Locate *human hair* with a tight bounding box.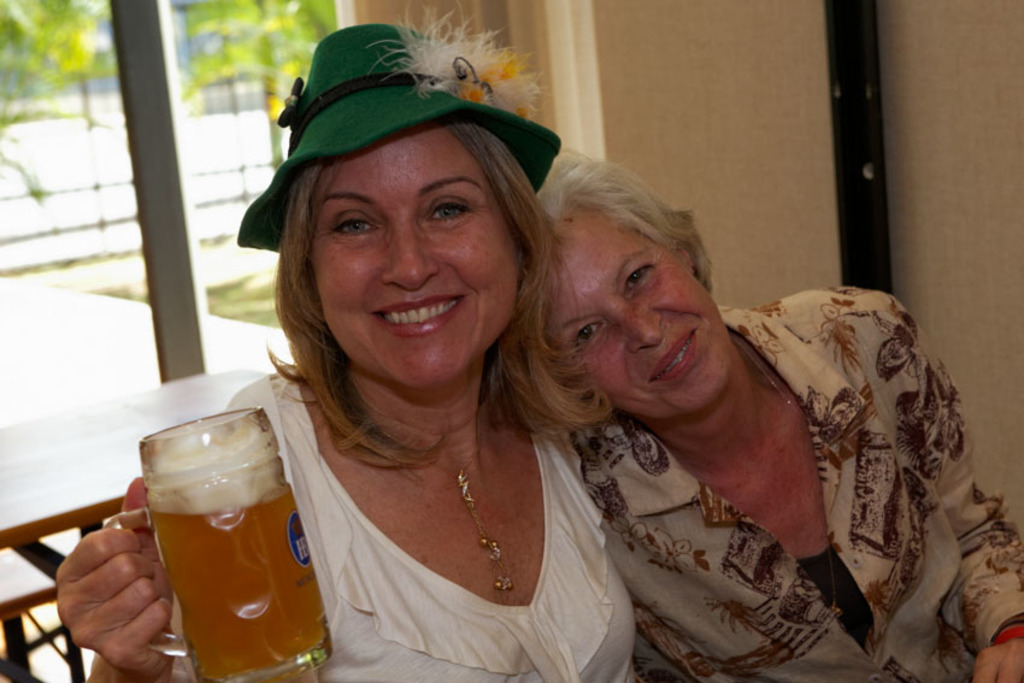
530,146,716,301.
